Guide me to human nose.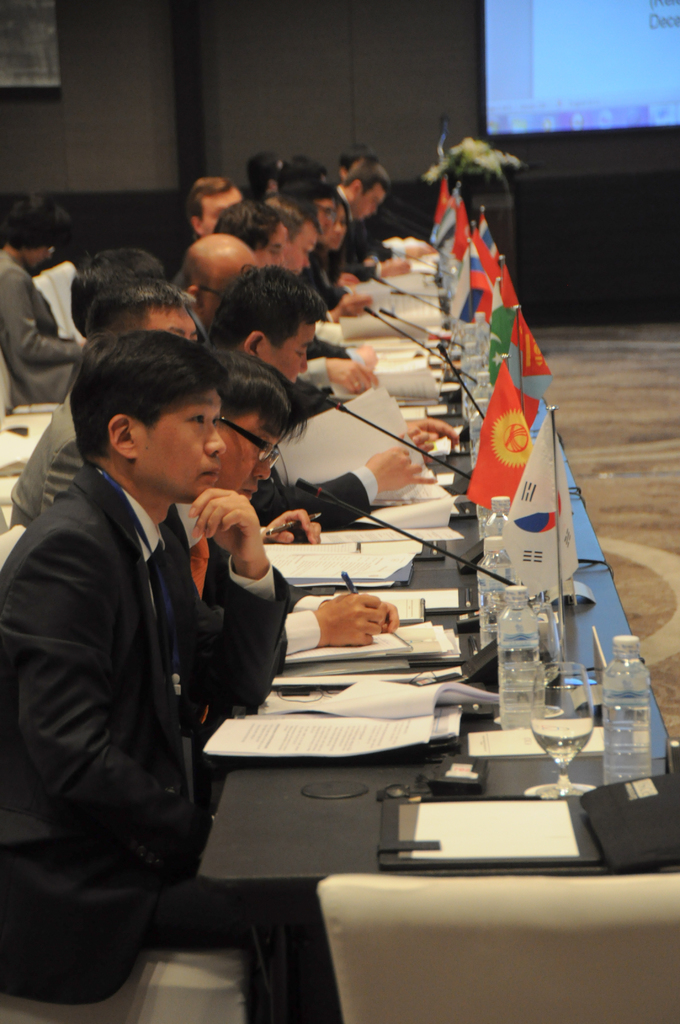
Guidance: {"x1": 299, "y1": 355, "x2": 313, "y2": 377}.
